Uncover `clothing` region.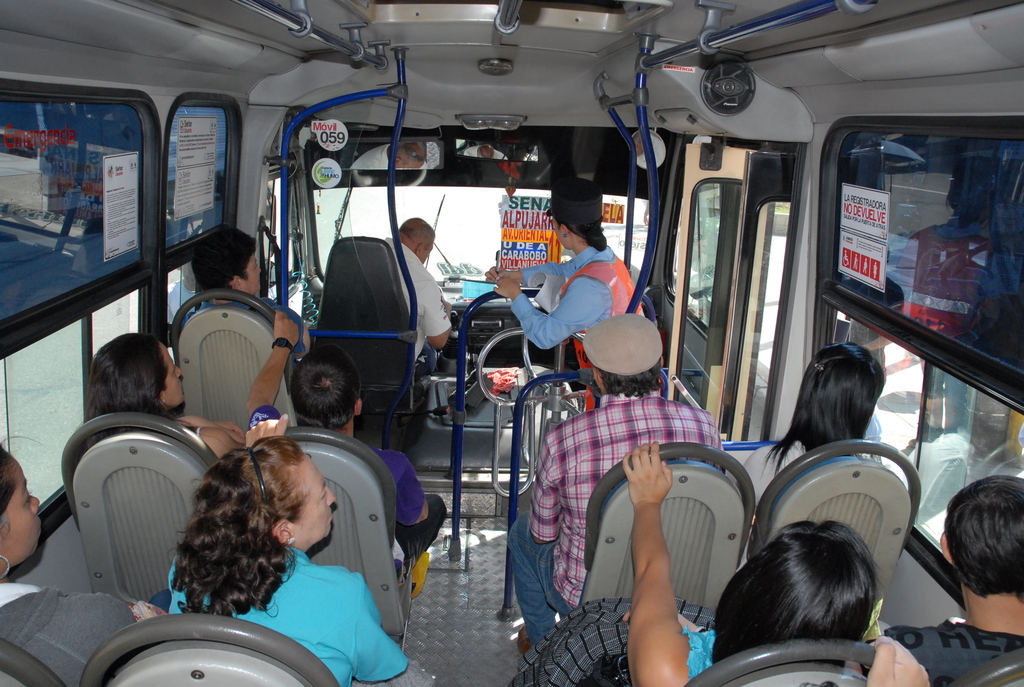
Uncovered: [884, 615, 1023, 686].
